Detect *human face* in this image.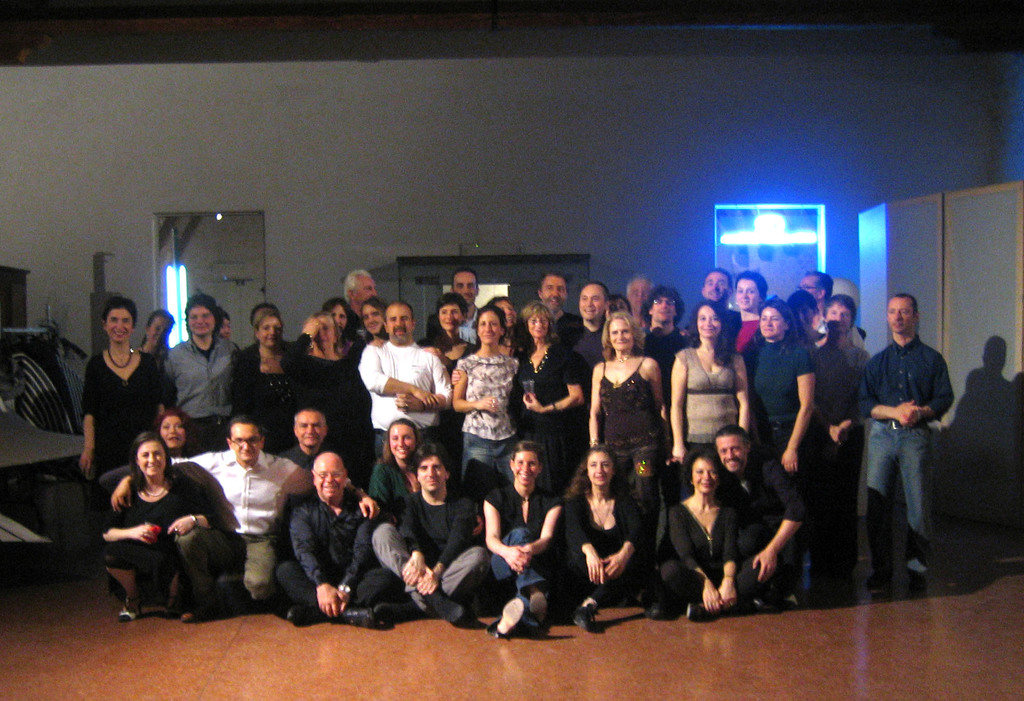
Detection: (x1=612, y1=296, x2=632, y2=312).
